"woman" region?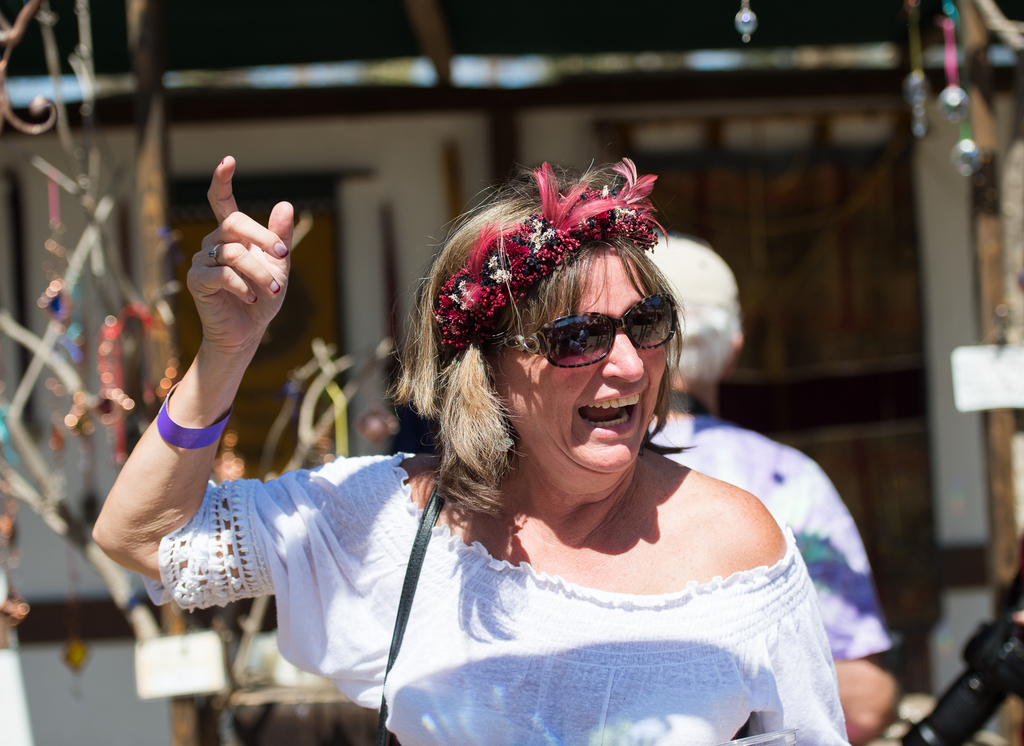
bbox(89, 156, 852, 745)
